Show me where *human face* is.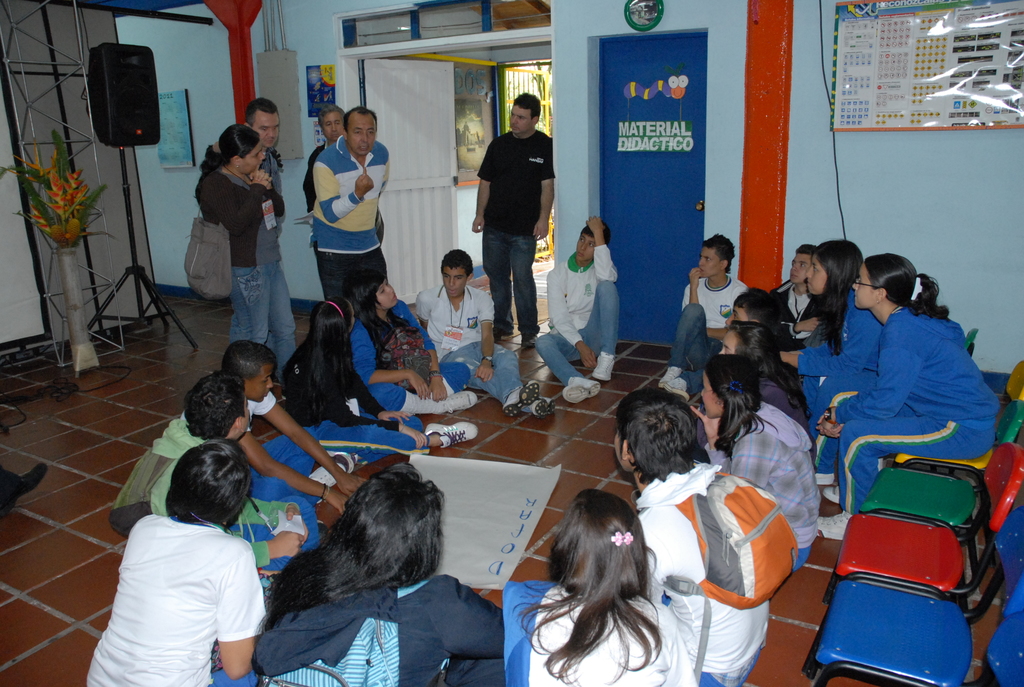
*human face* is at (249,367,273,403).
